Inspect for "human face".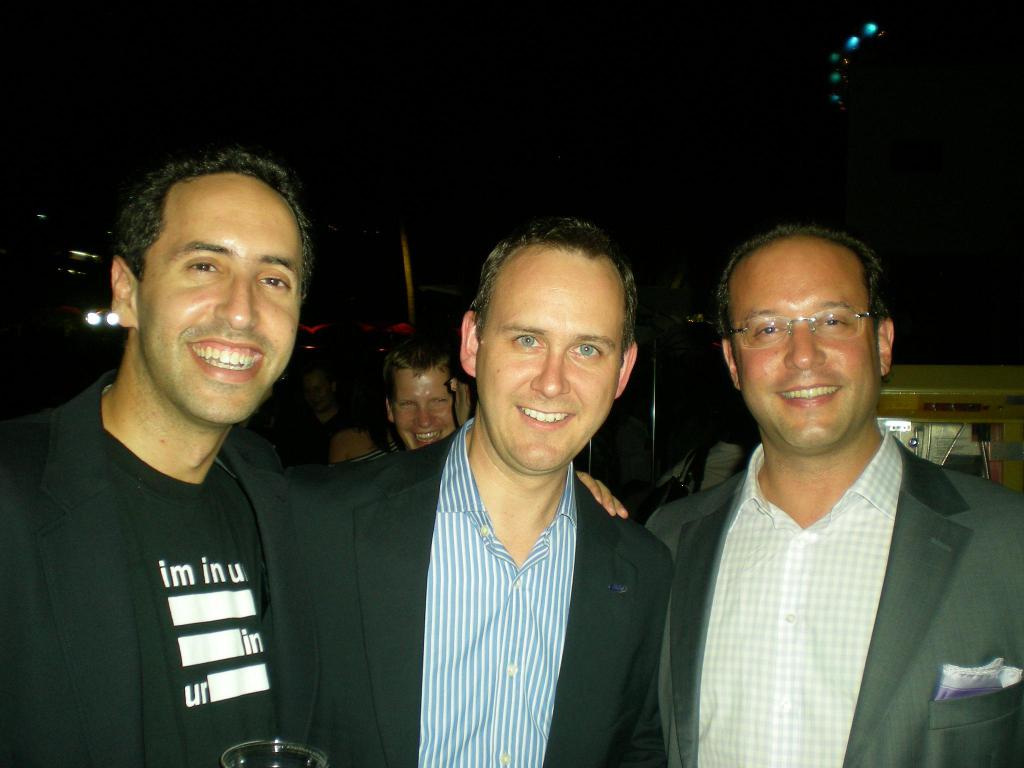
Inspection: x1=392 y1=367 x2=458 y2=450.
